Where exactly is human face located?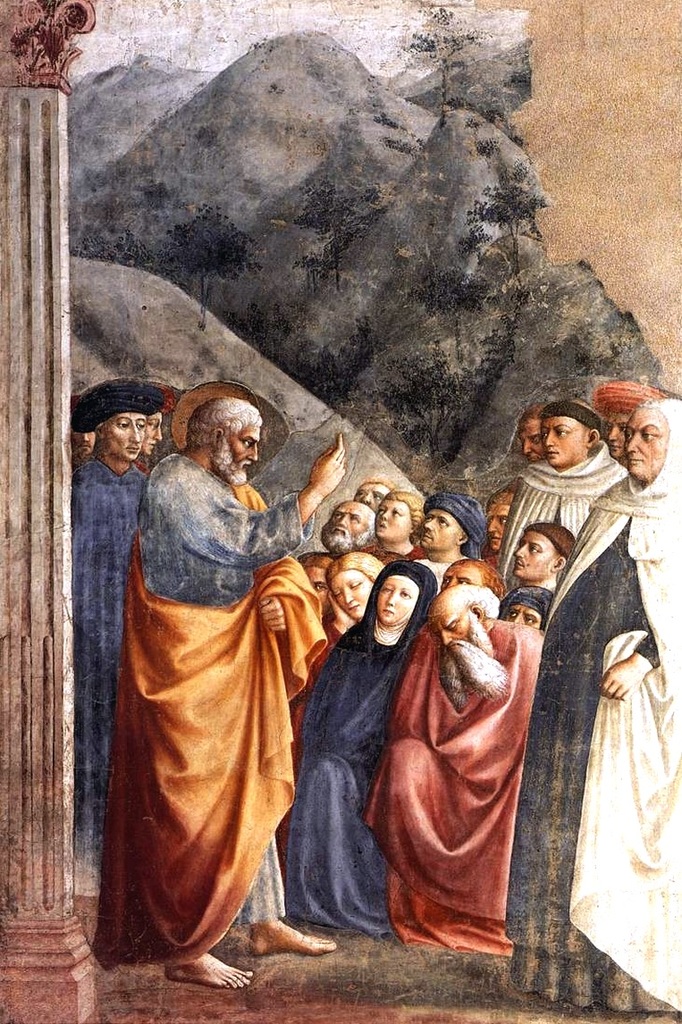
Its bounding box is [left=379, top=576, right=417, bottom=617].
